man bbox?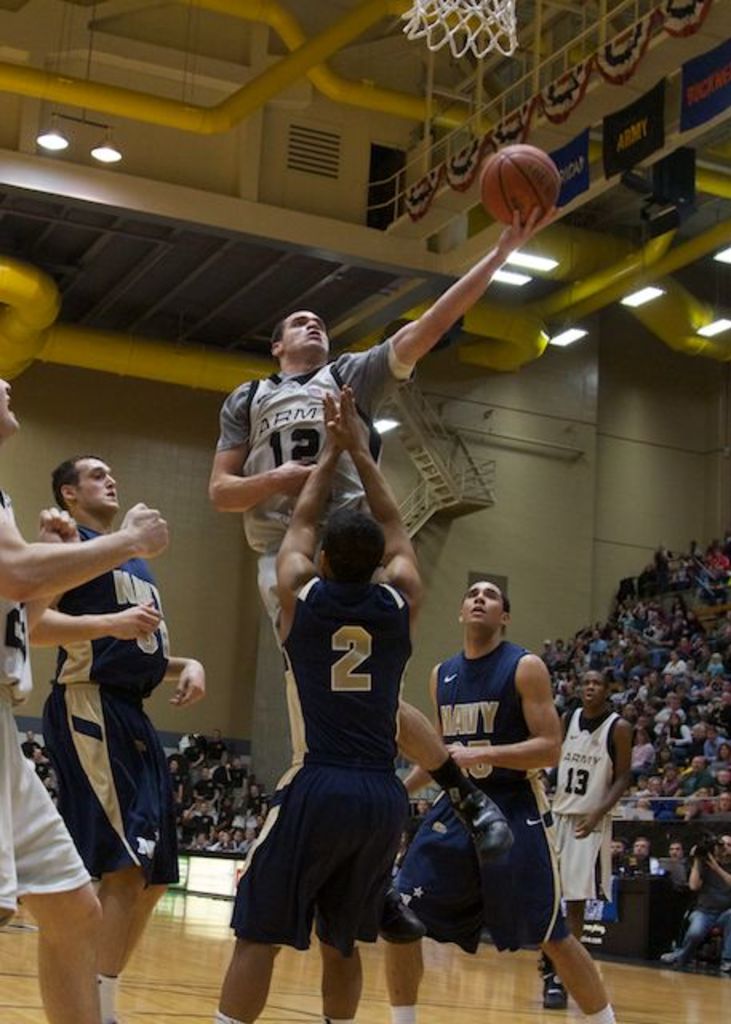
pyautogui.locateOnScreen(222, 382, 430, 1022)
